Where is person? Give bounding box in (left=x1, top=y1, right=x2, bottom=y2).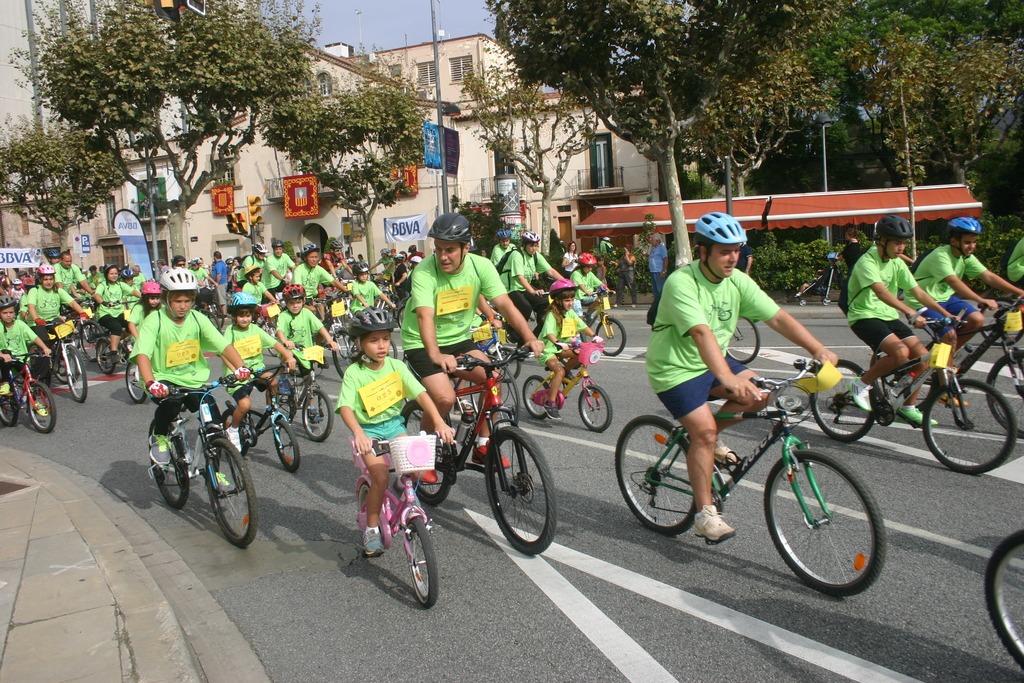
(left=648, top=235, right=669, bottom=297).
